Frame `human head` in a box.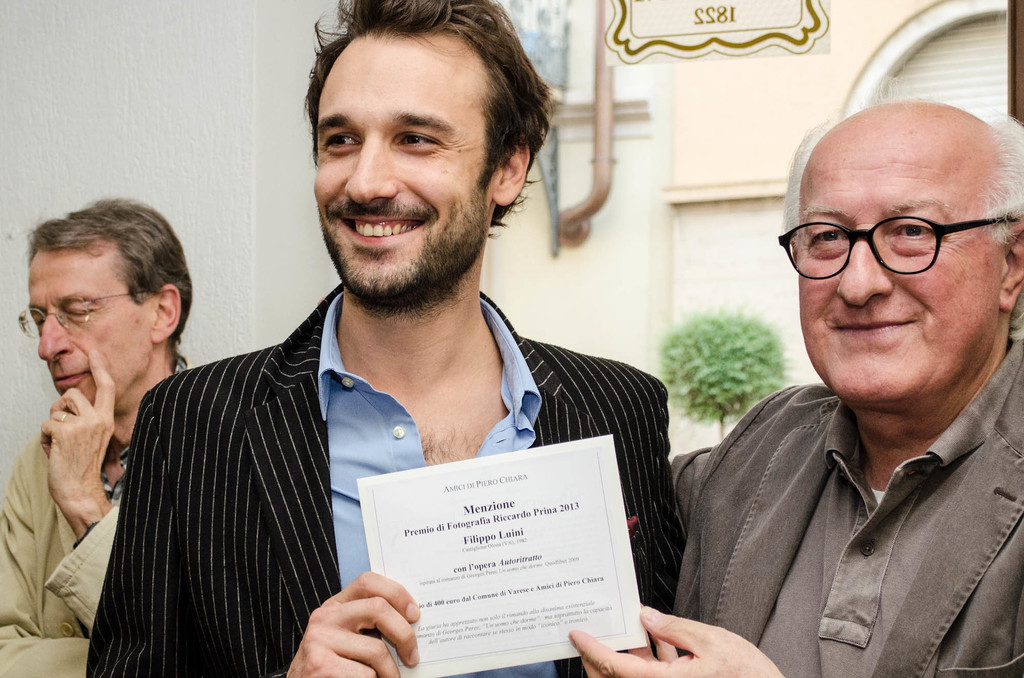
(294,3,550,283).
